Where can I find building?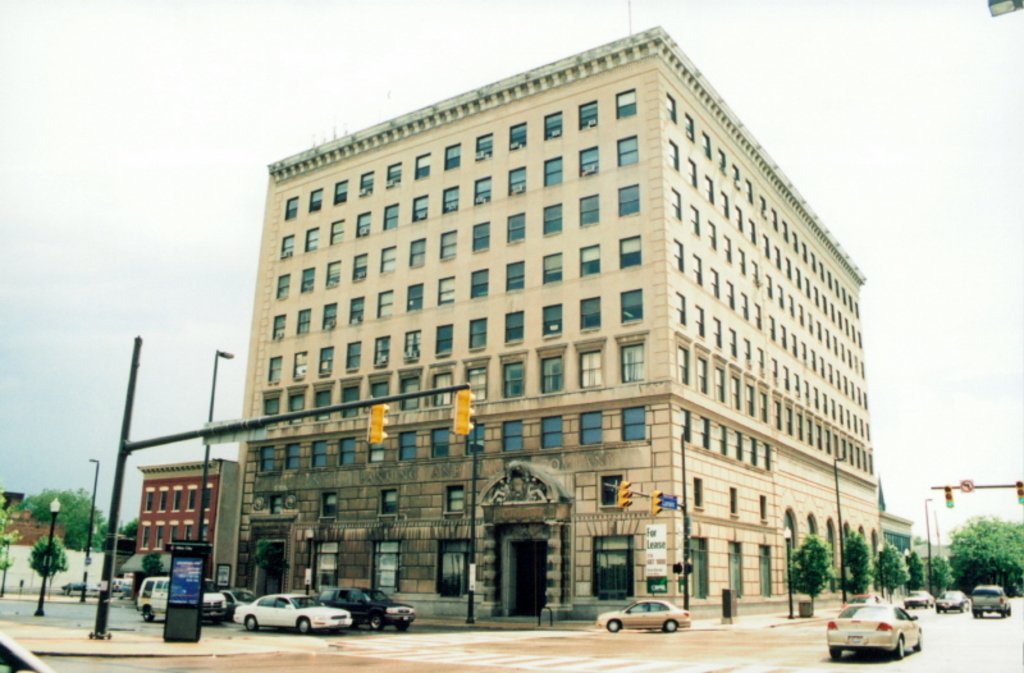
You can find it at 882,505,914,590.
